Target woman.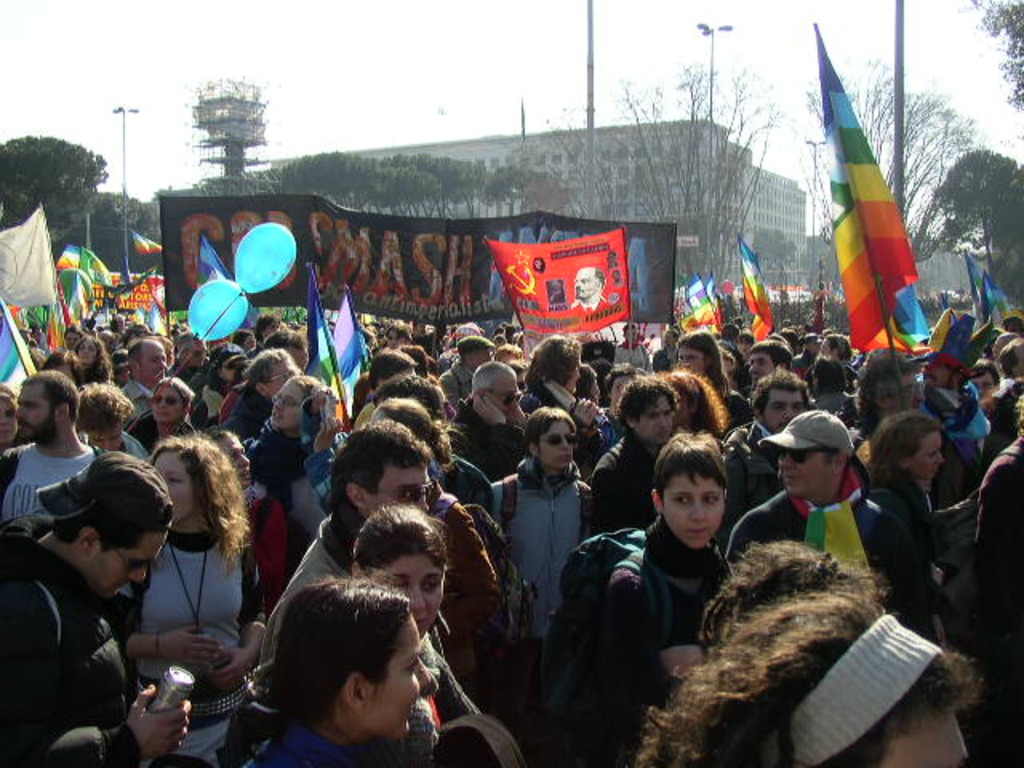
Target region: 123/429/254/717.
